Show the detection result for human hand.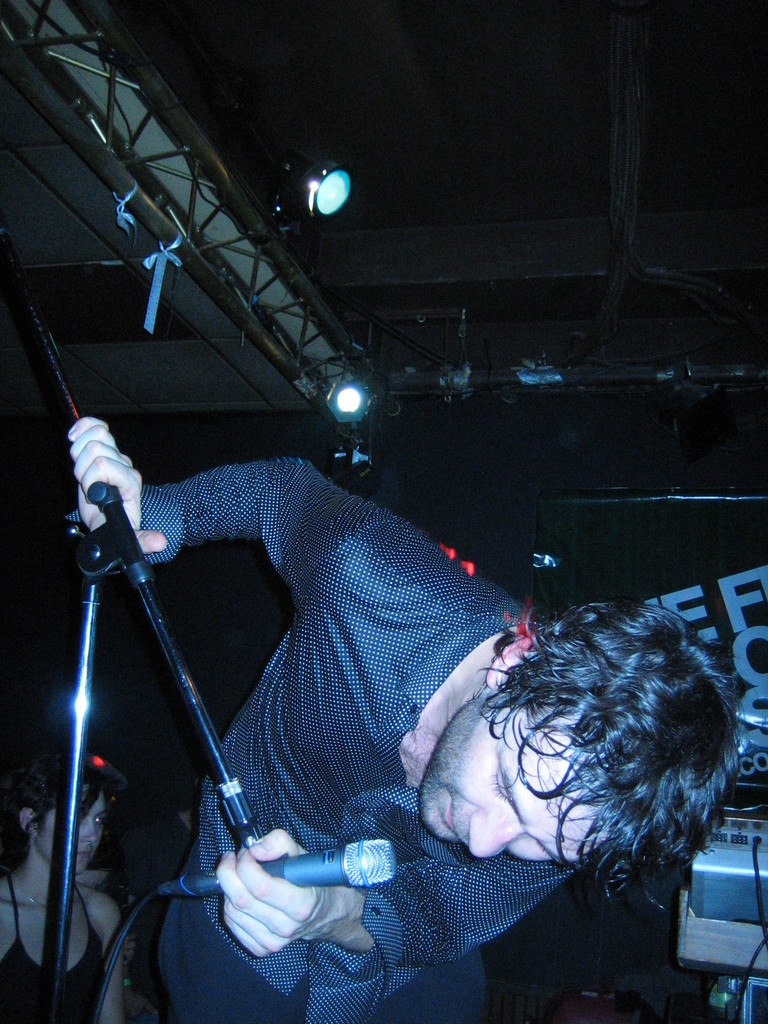
123:938:135:966.
